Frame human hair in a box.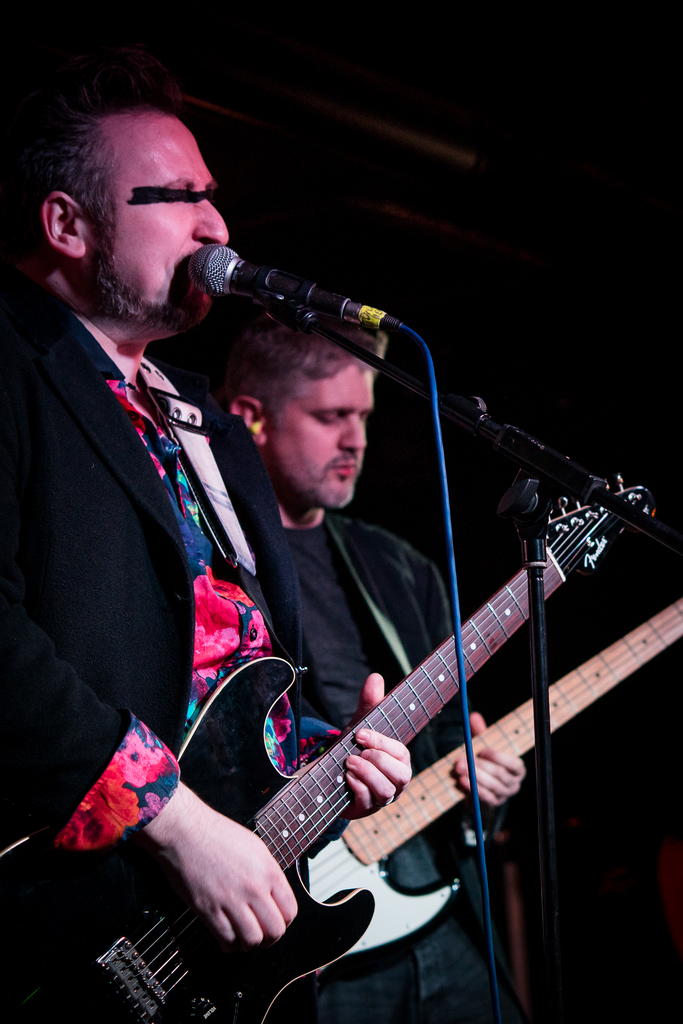
<region>197, 305, 391, 428</region>.
